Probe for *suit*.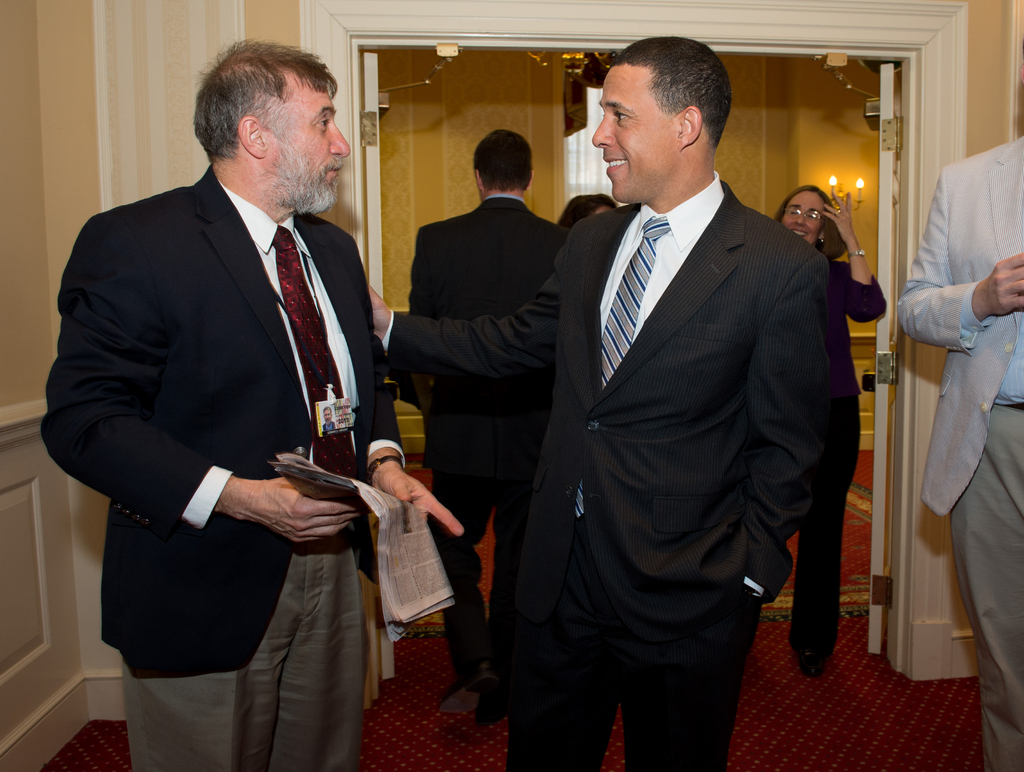
Probe result: <box>407,188,577,689</box>.
